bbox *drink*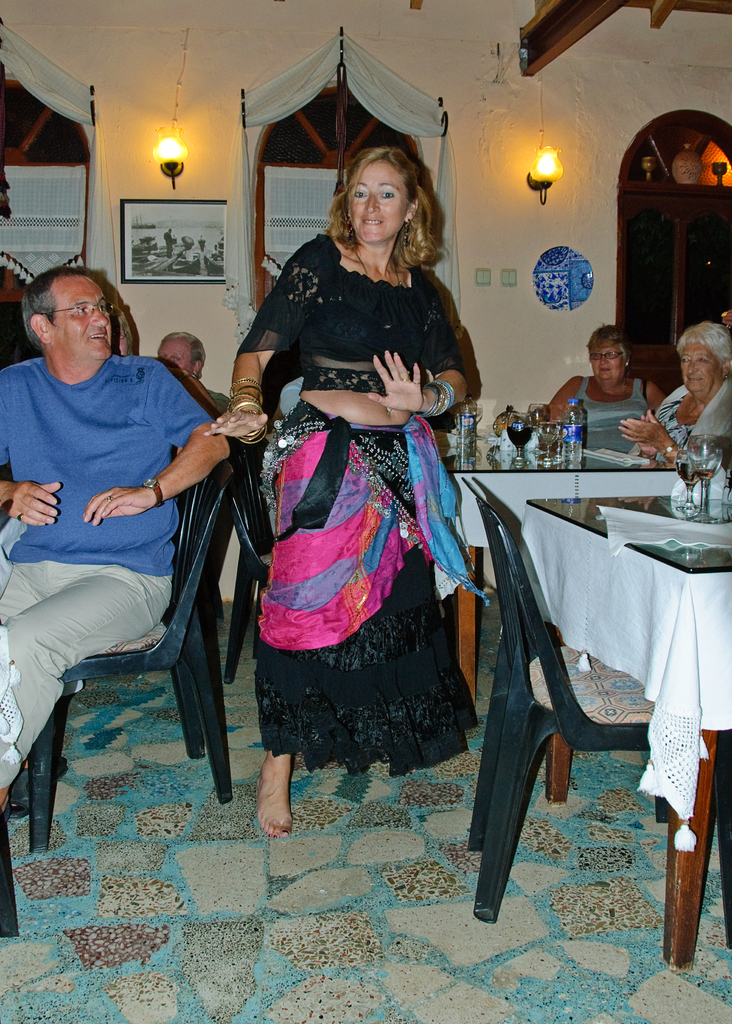
(671,456,697,489)
